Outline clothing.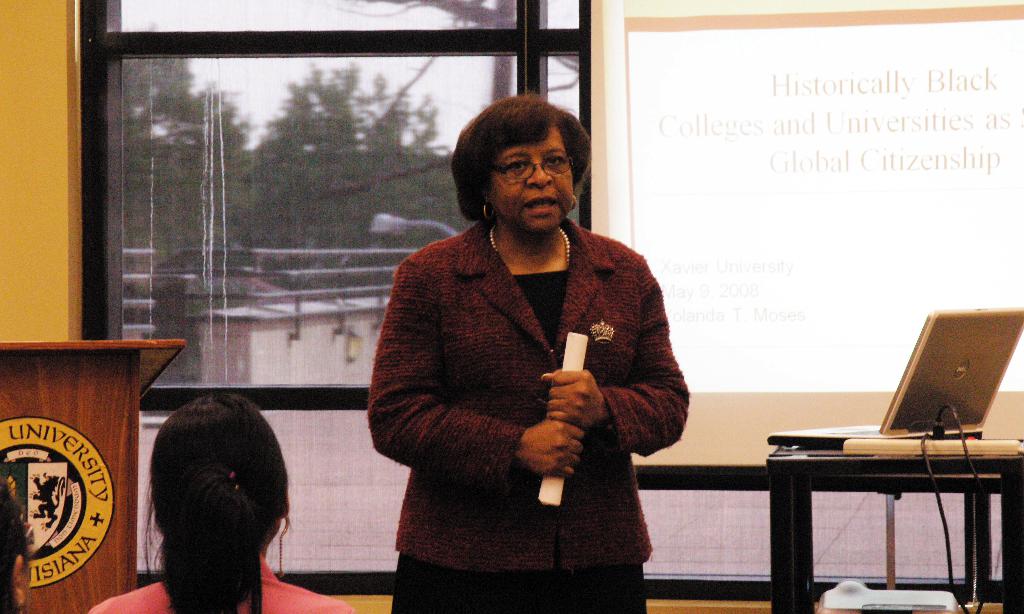
Outline: region(84, 554, 353, 613).
